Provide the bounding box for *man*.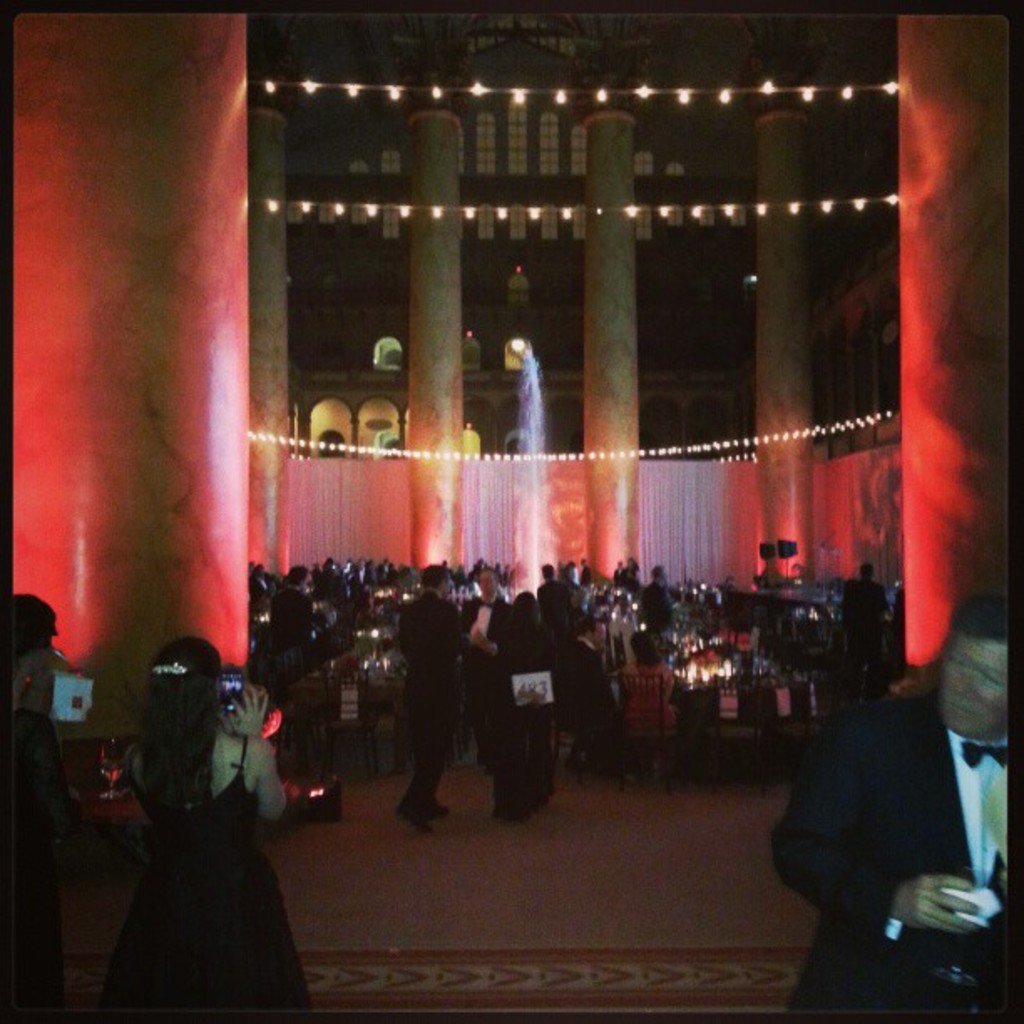
634 564 686 666.
